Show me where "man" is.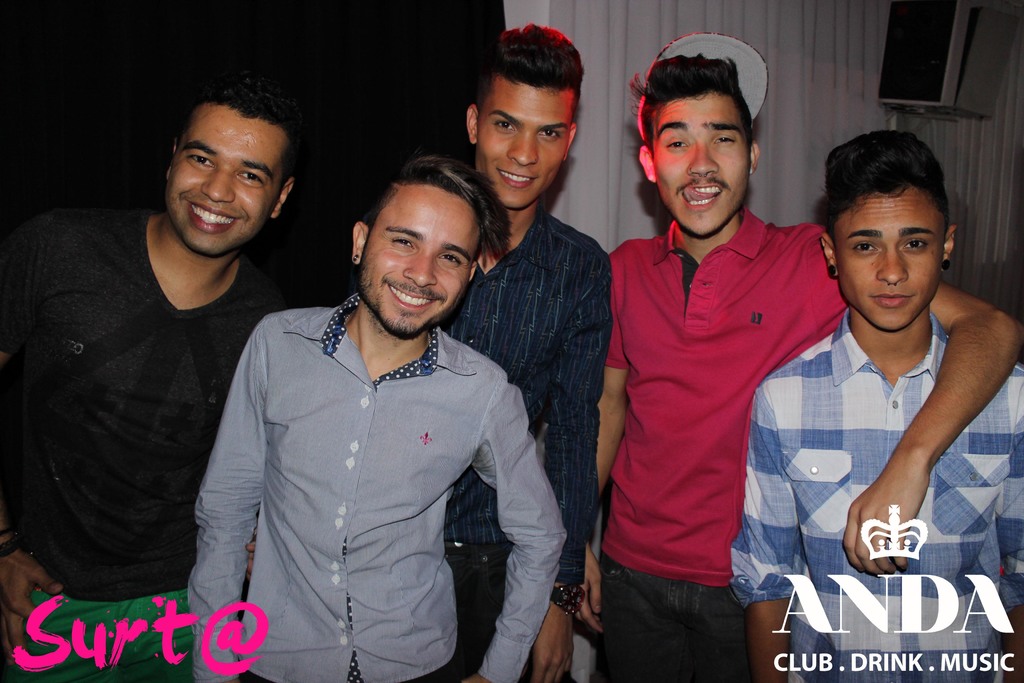
"man" is at bbox=(9, 72, 313, 682).
